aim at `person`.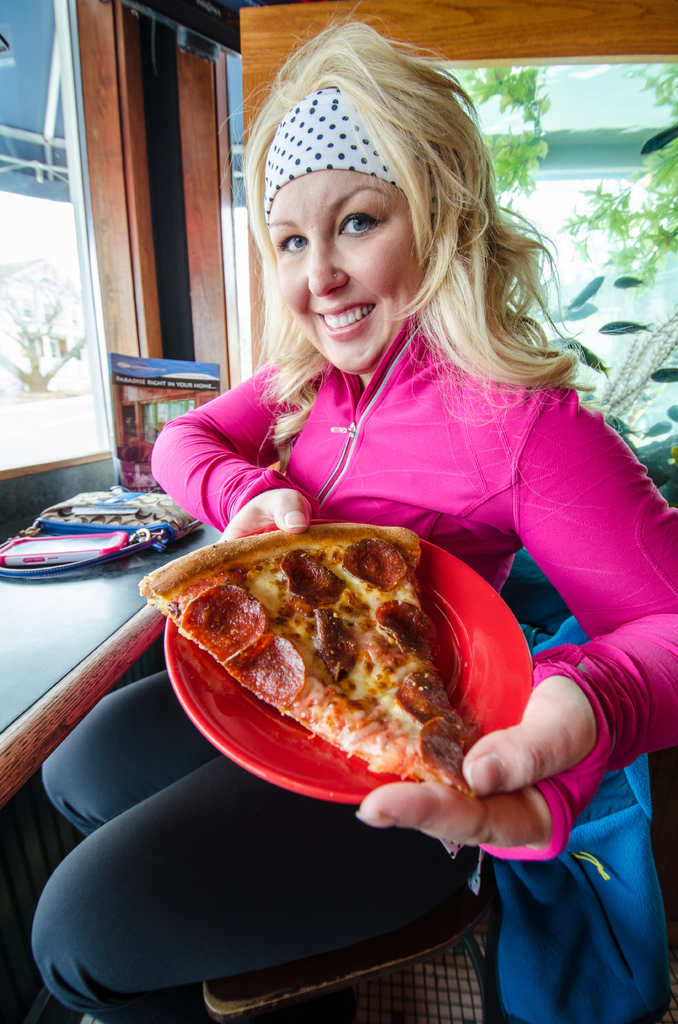
Aimed at region(33, 0, 677, 1023).
